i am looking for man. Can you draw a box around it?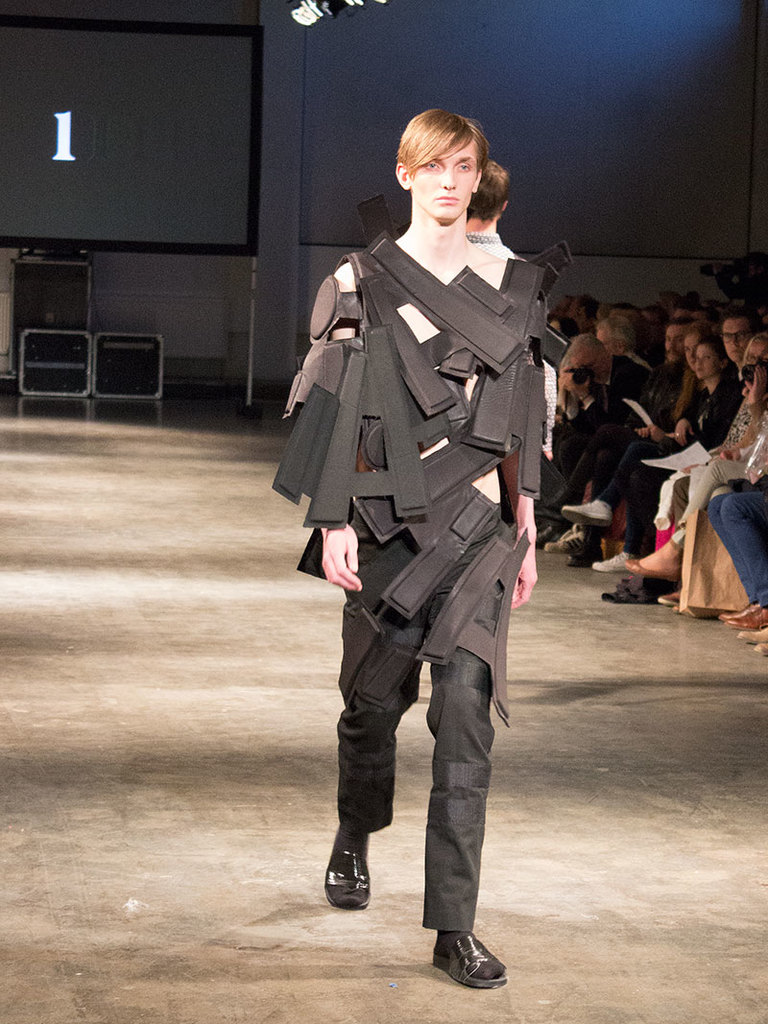
Sure, the bounding box is select_region(540, 321, 701, 565).
